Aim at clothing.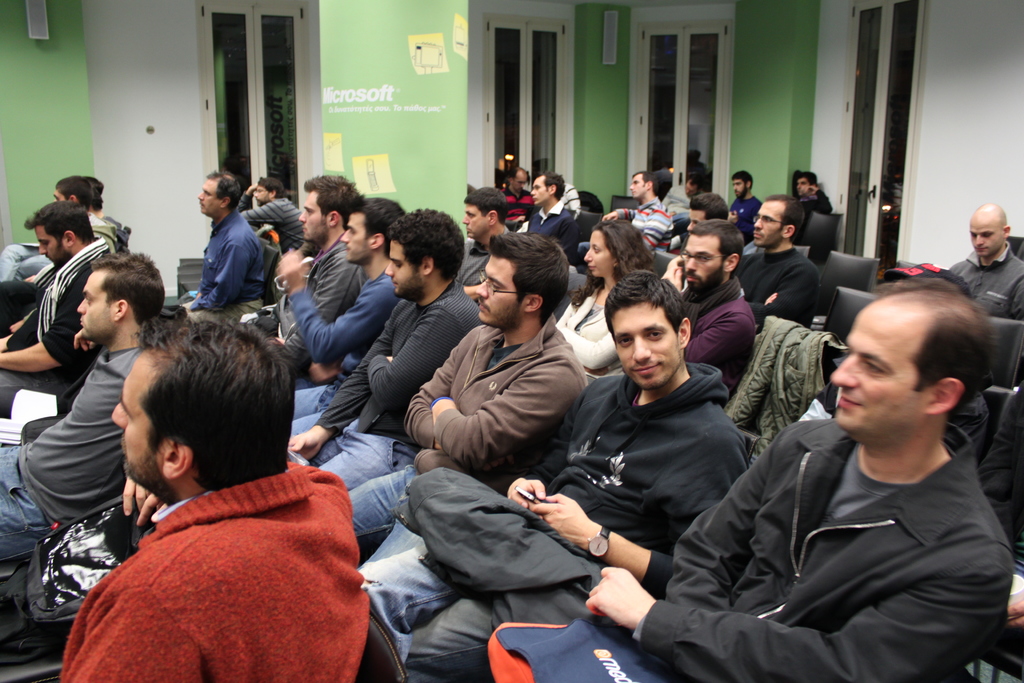
Aimed at detection(244, 233, 371, 374).
